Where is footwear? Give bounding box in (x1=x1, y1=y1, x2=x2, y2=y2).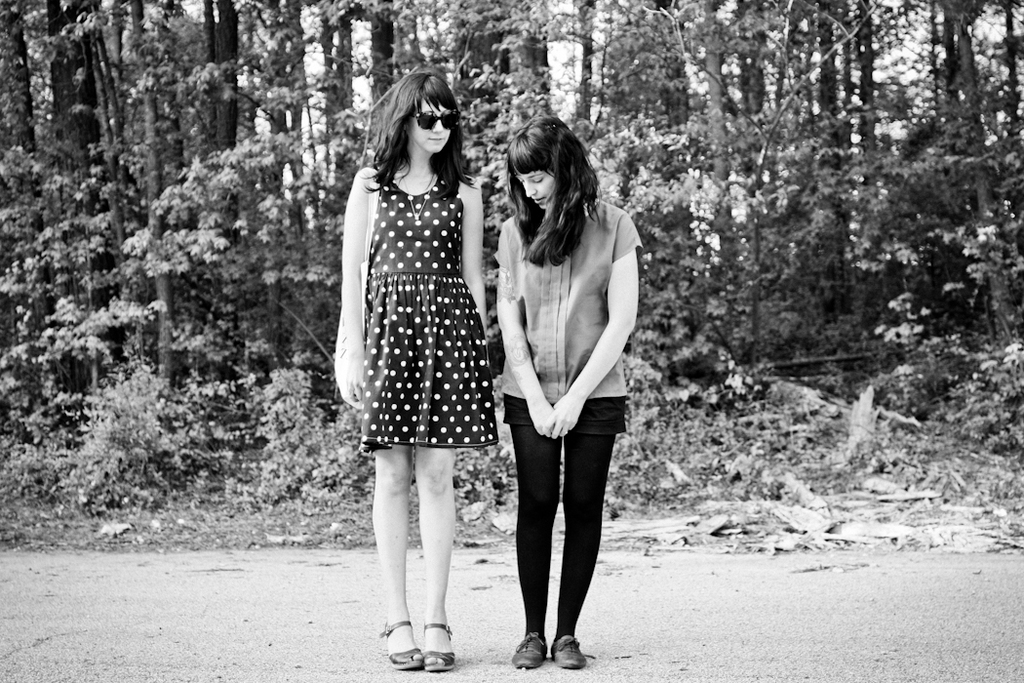
(x1=507, y1=630, x2=546, y2=667).
